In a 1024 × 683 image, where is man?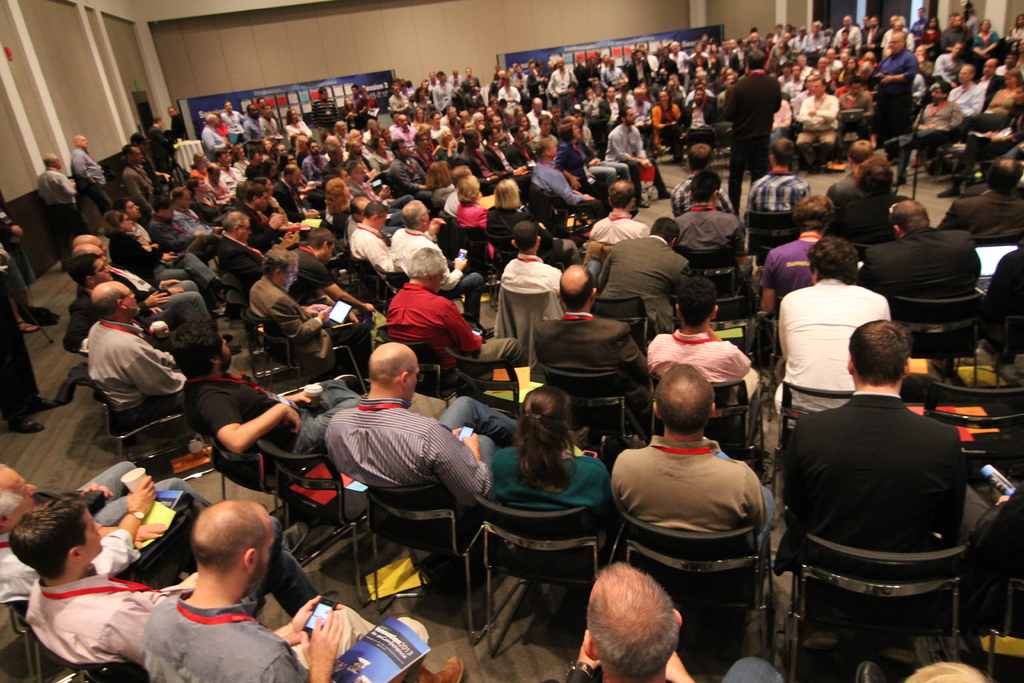
rect(724, 47, 740, 70).
